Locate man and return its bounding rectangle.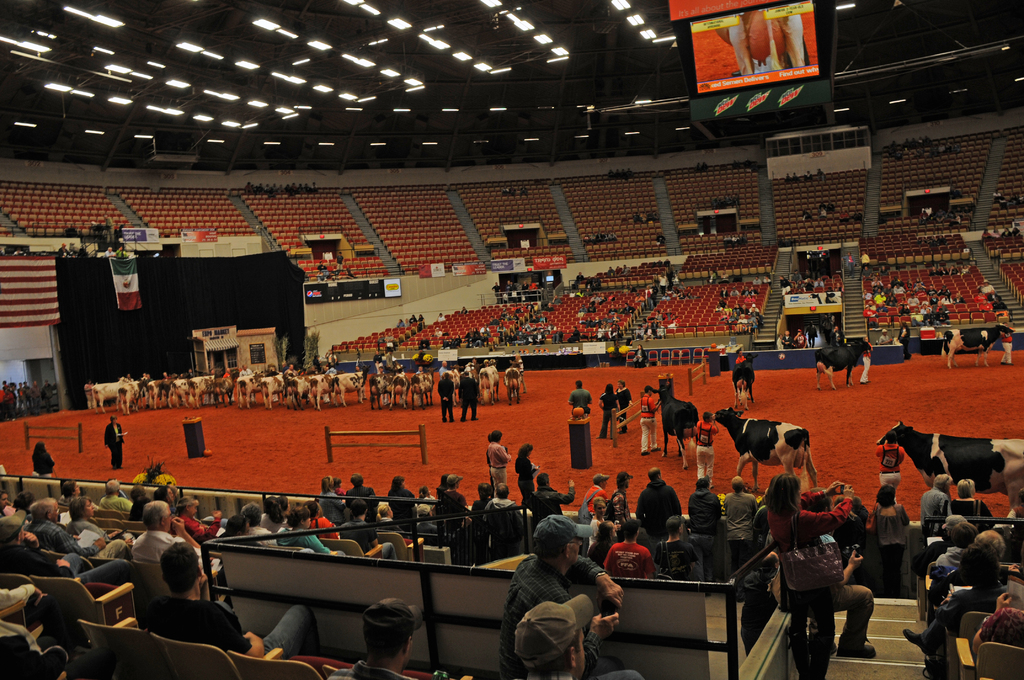
(502,529,630,670).
